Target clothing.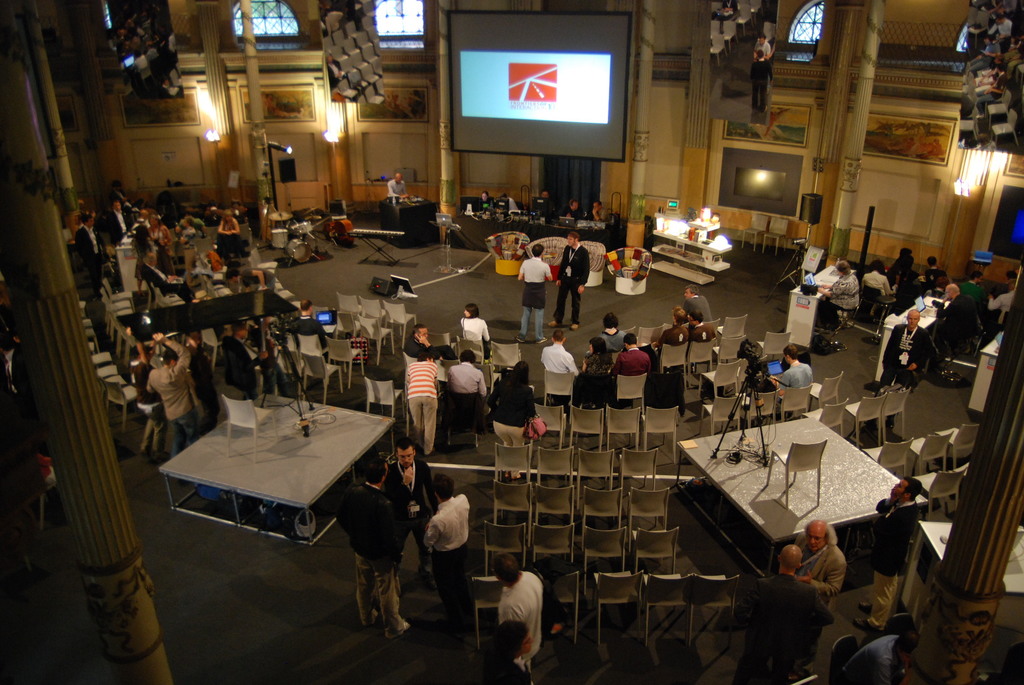
Target region: <bbox>373, 457, 458, 568</bbox>.
